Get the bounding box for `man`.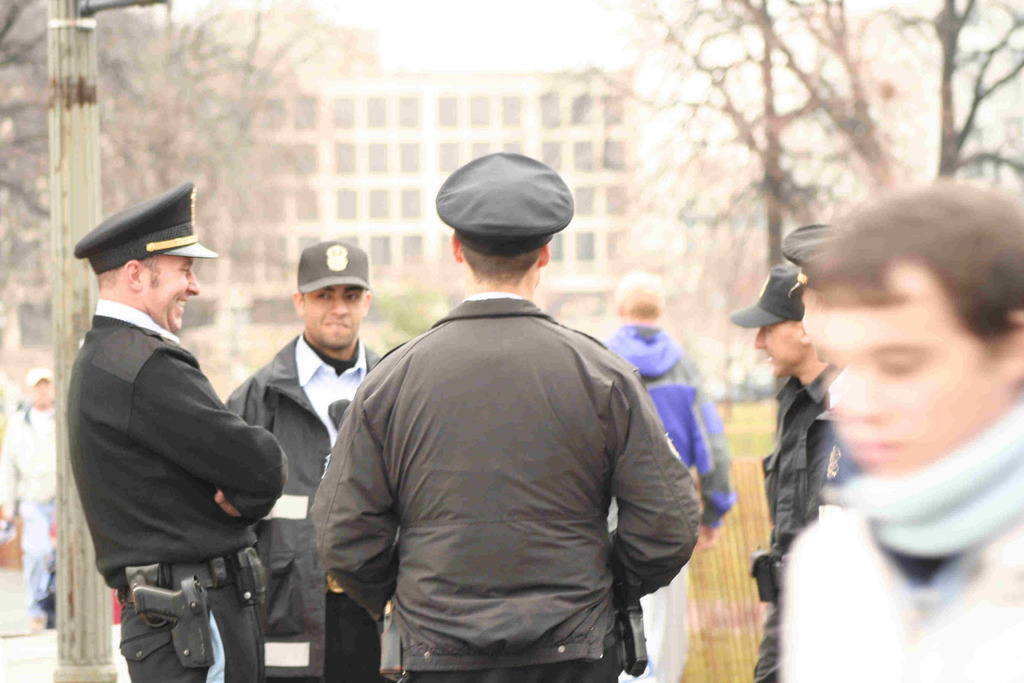
left=59, top=169, right=288, bottom=676.
